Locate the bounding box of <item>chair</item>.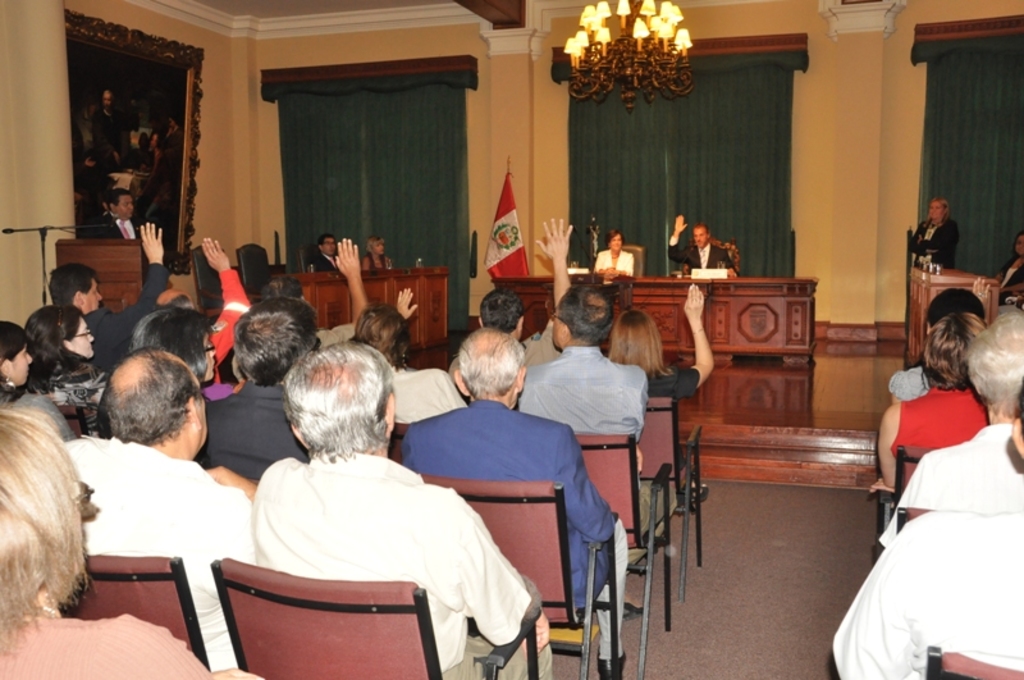
Bounding box: <region>188, 555, 443, 679</region>.
